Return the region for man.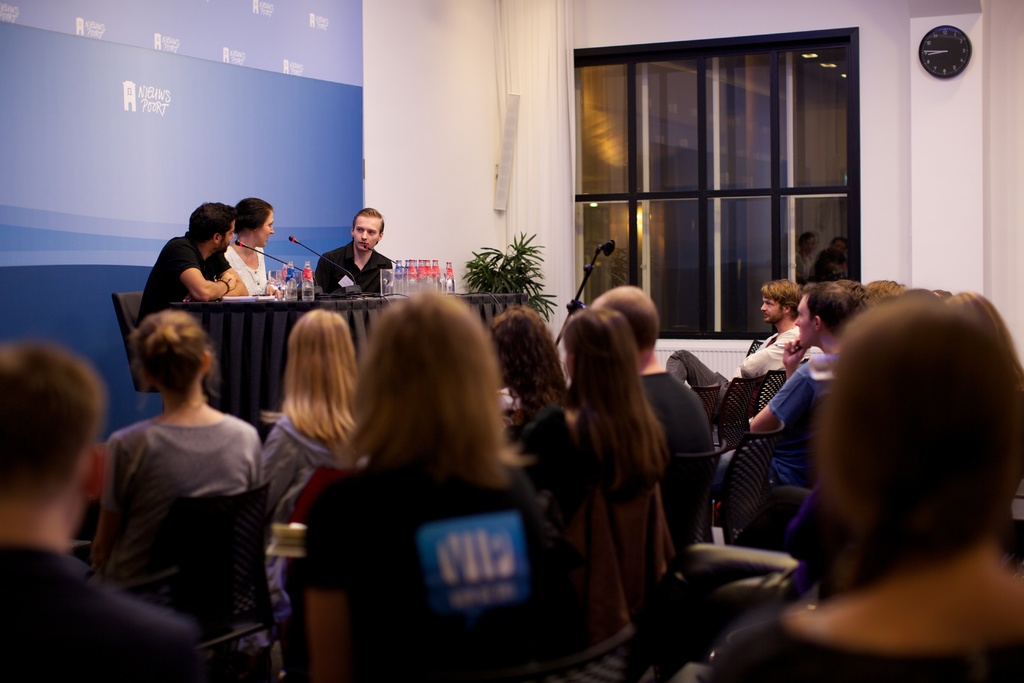
bbox=(136, 205, 282, 310).
